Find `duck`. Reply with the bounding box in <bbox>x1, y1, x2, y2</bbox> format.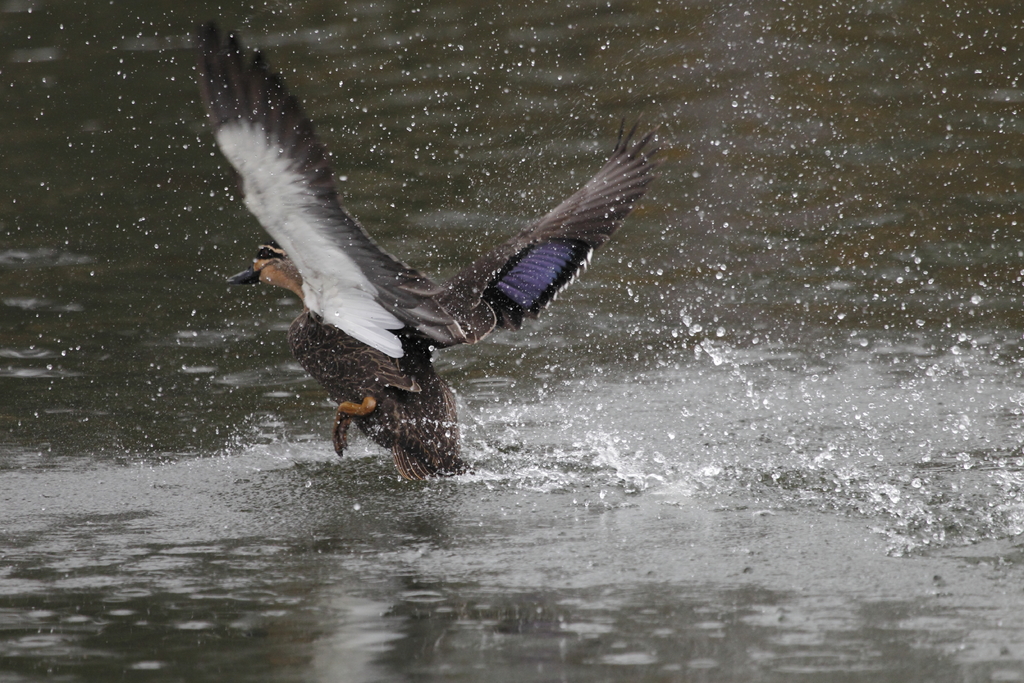
<bbox>212, 21, 665, 481</bbox>.
